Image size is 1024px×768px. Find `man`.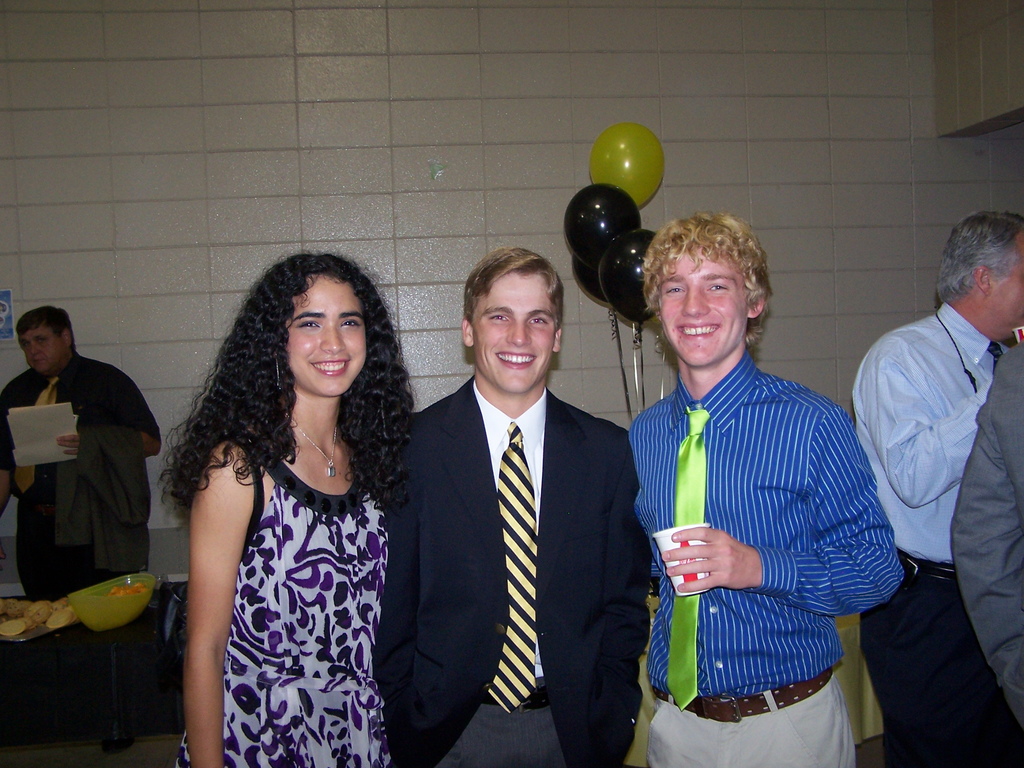
(849, 209, 1023, 767).
